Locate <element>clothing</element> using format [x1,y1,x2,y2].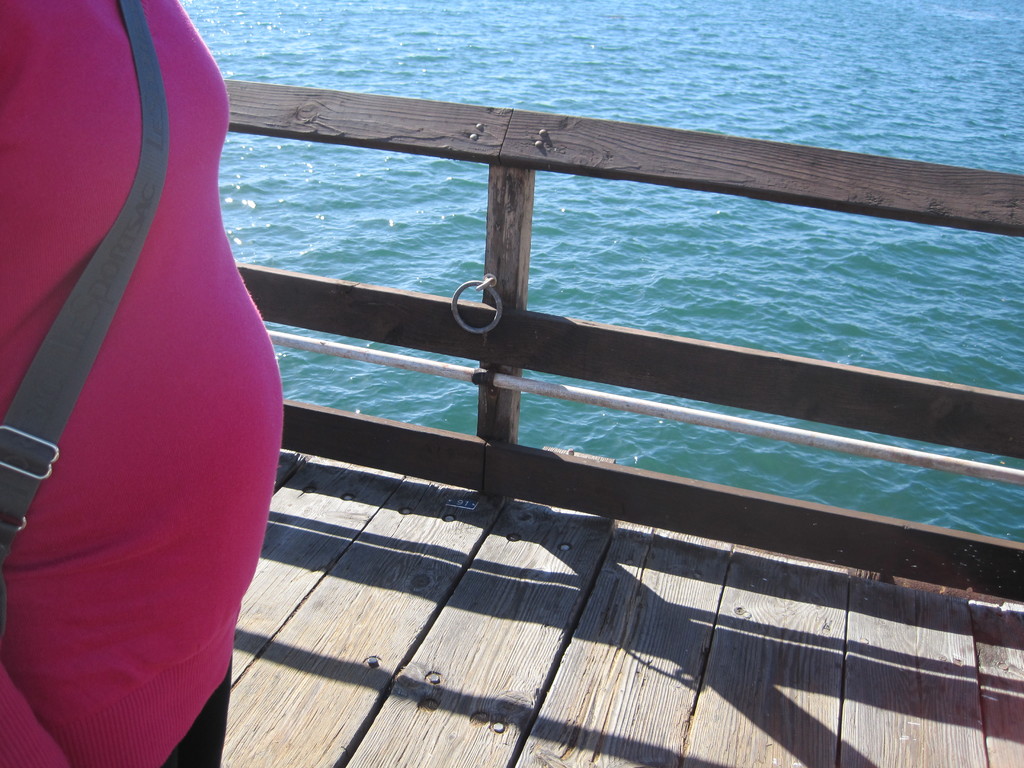
[10,19,275,719].
